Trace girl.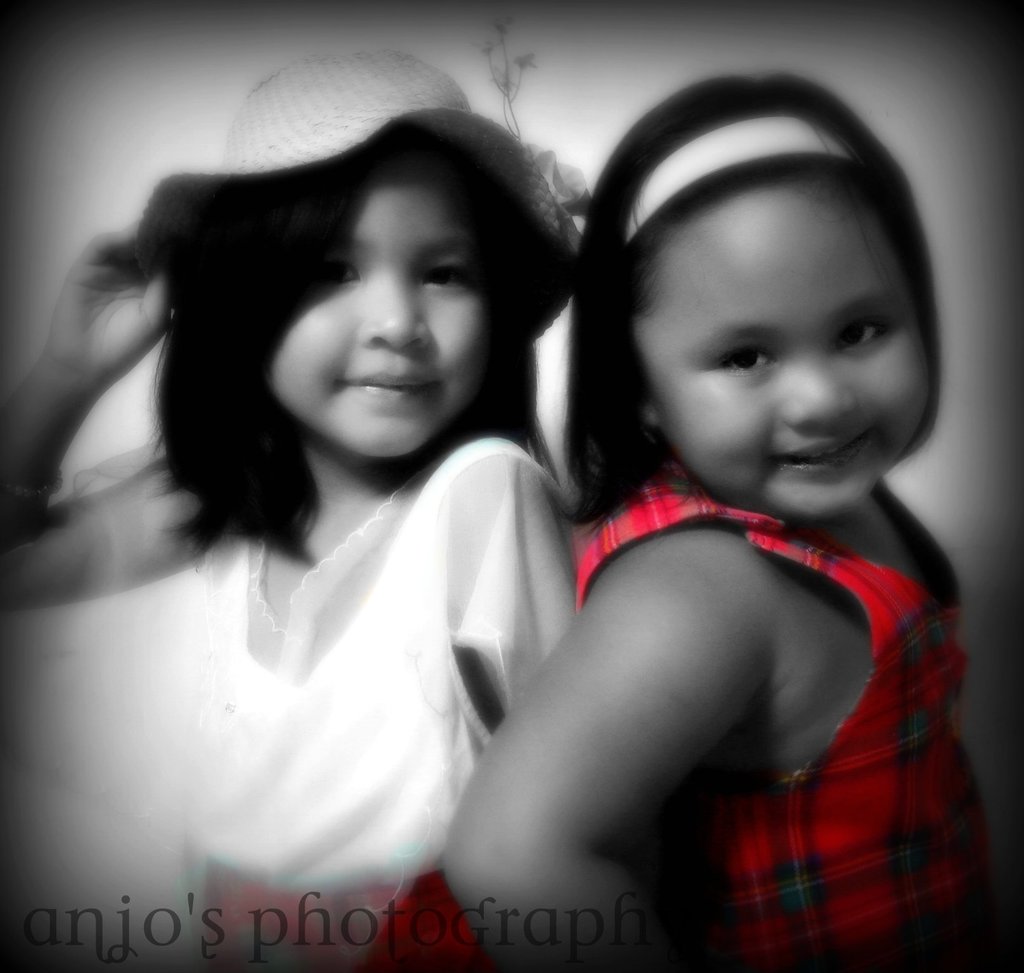
Traced to <region>438, 79, 1010, 972</region>.
